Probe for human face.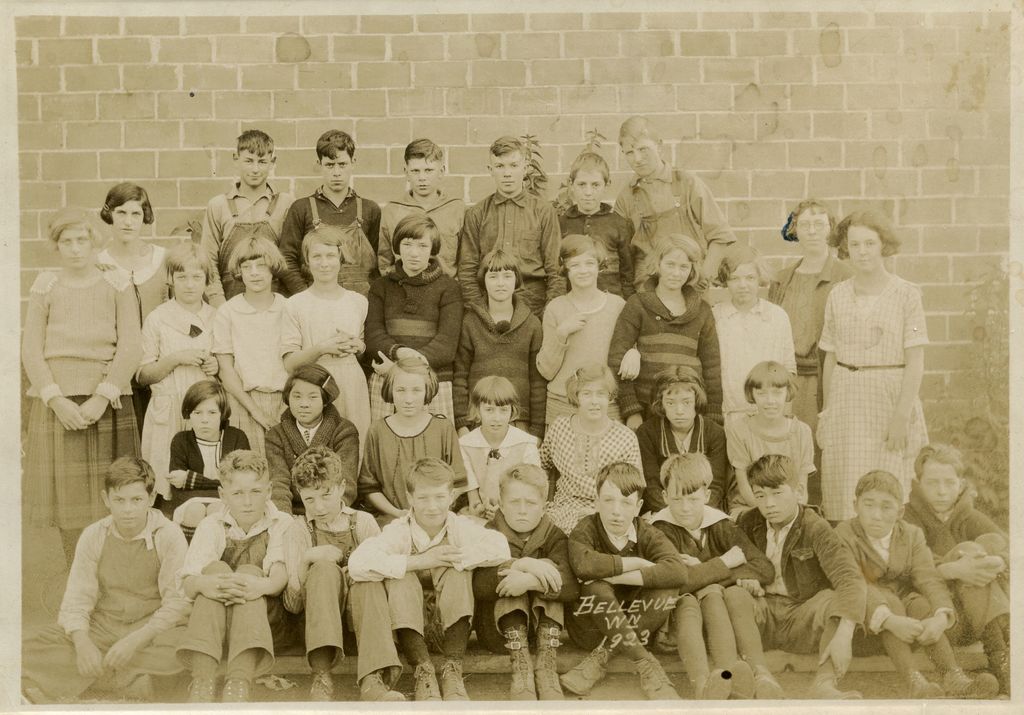
Probe result: box(662, 252, 692, 286).
